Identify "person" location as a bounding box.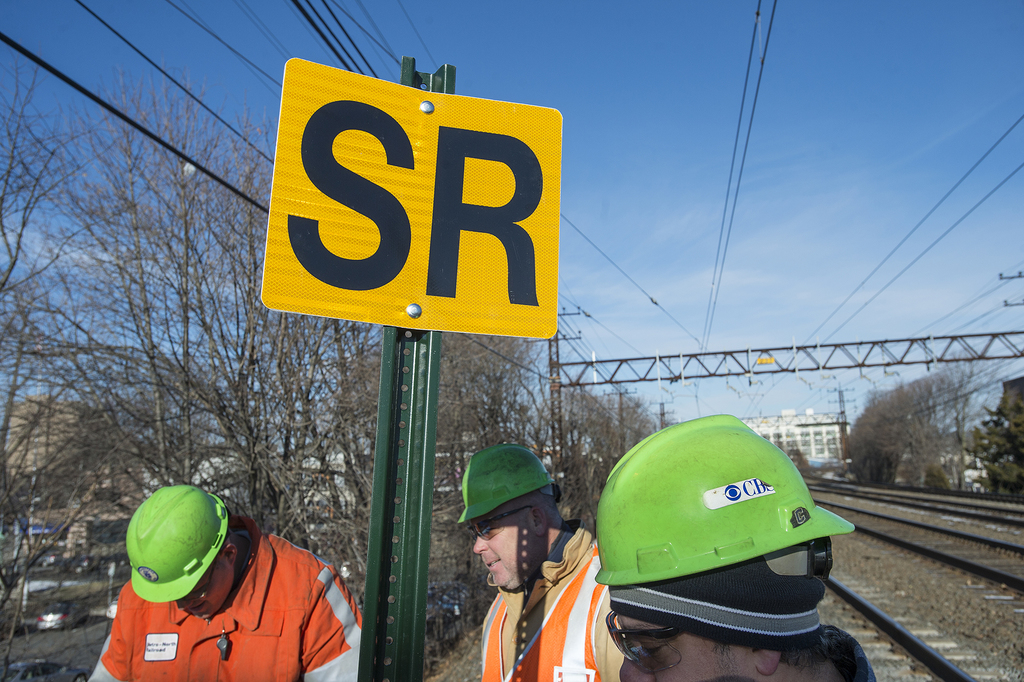
<region>88, 480, 362, 681</region>.
